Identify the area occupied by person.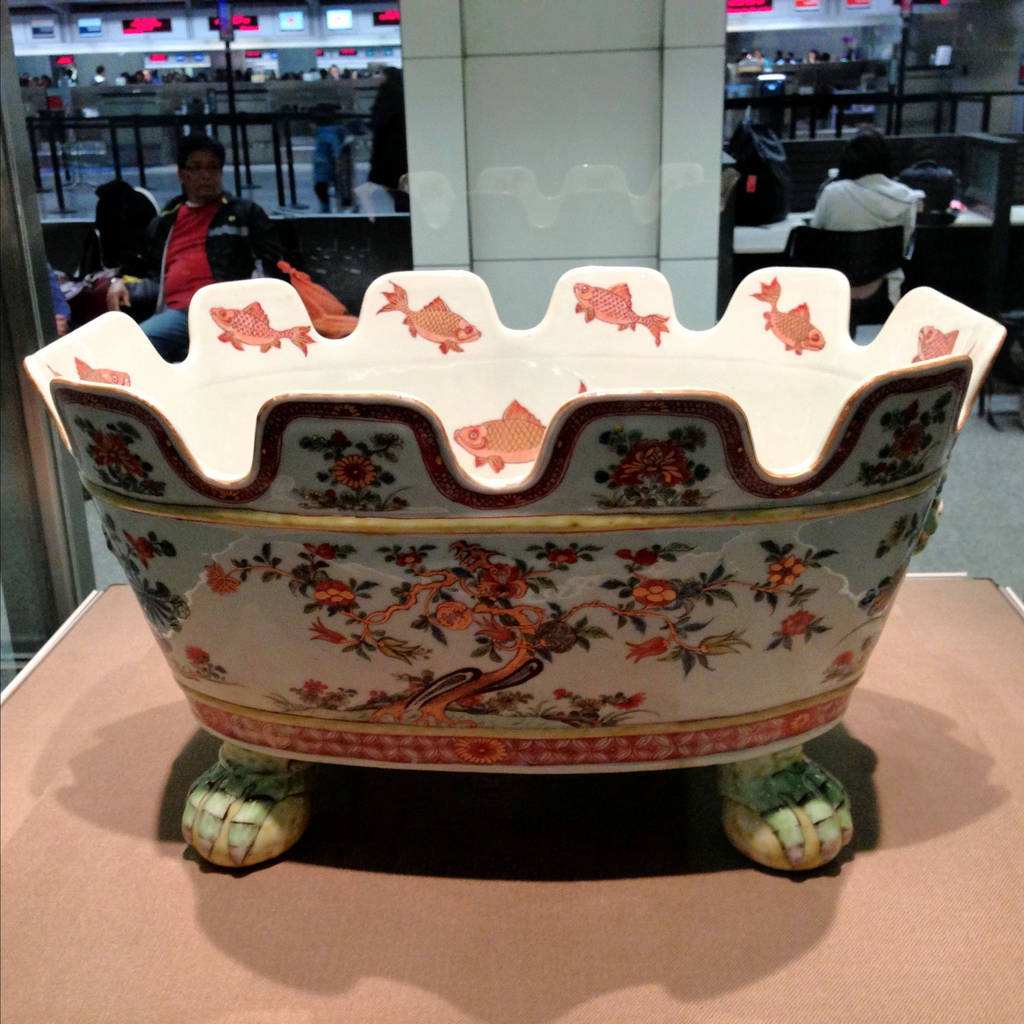
Area: <bbox>105, 128, 279, 348</bbox>.
